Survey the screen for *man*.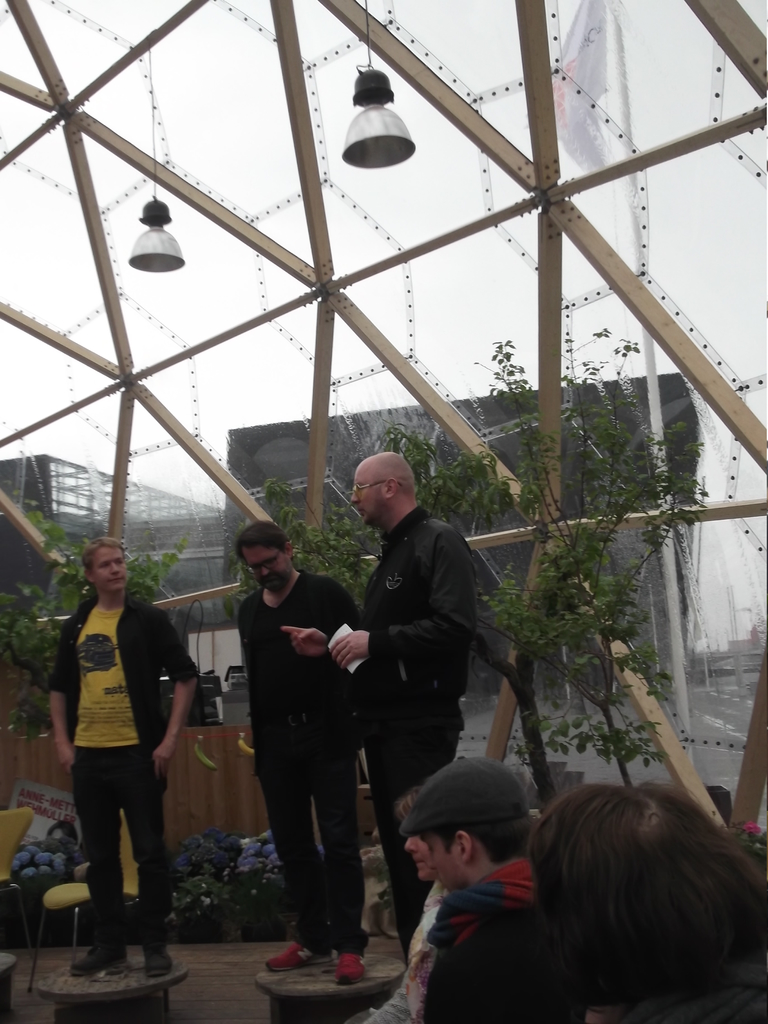
Survey found: (232,521,371,988).
